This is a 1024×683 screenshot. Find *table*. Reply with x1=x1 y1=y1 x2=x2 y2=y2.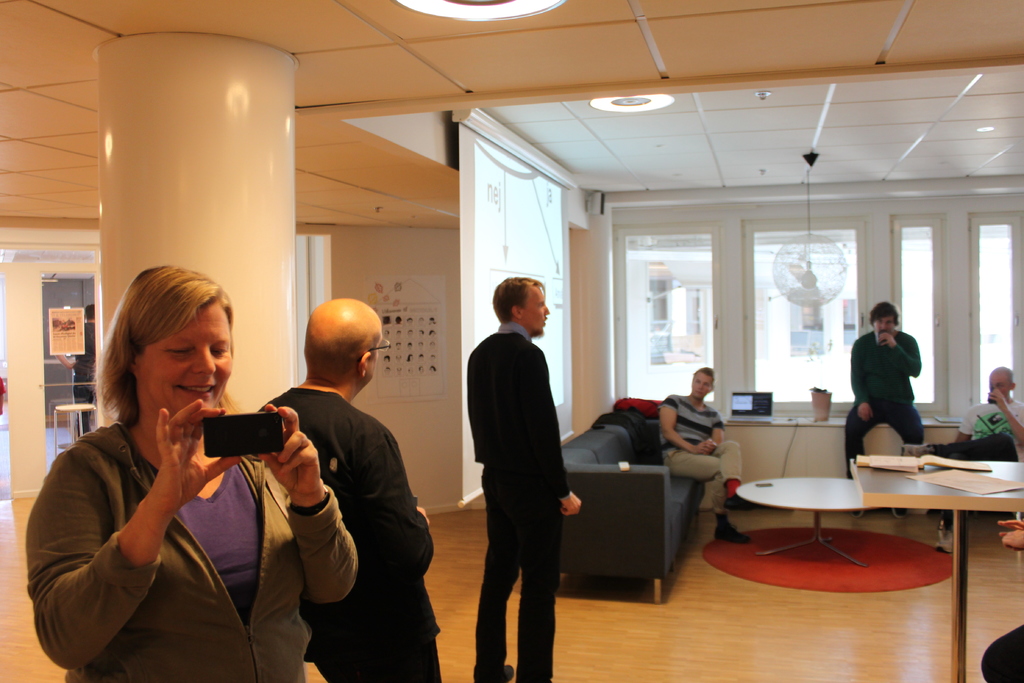
x1=848 y1=458 x2=1023 y2=682.
